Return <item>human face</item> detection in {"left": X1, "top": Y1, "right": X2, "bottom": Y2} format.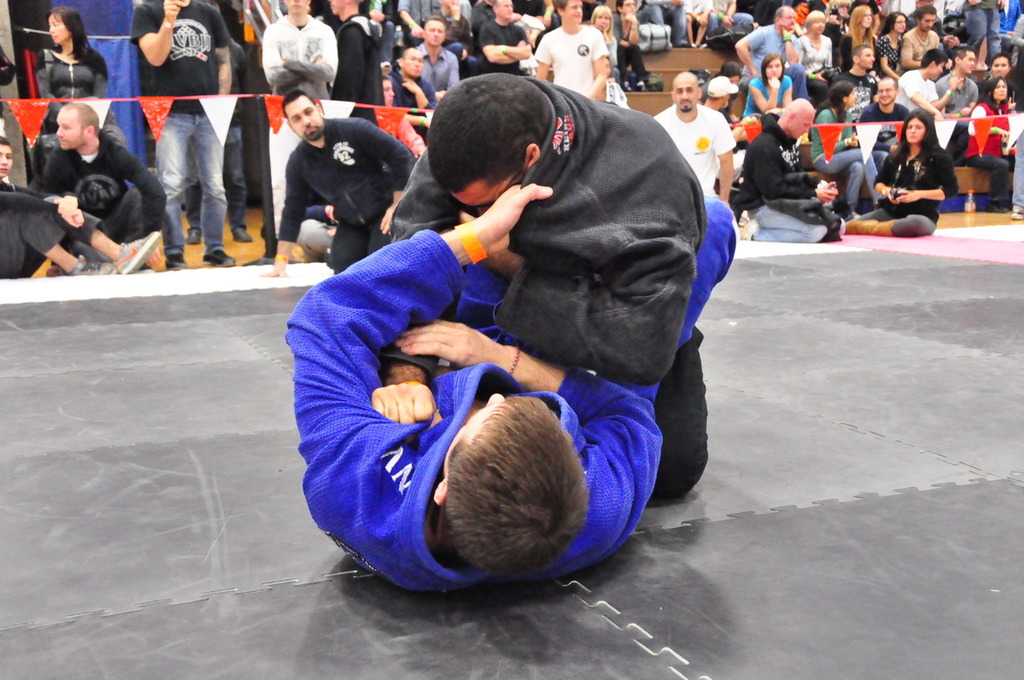
{"left": 907, "top": 119, "right": 920, "bottom": 140}.
